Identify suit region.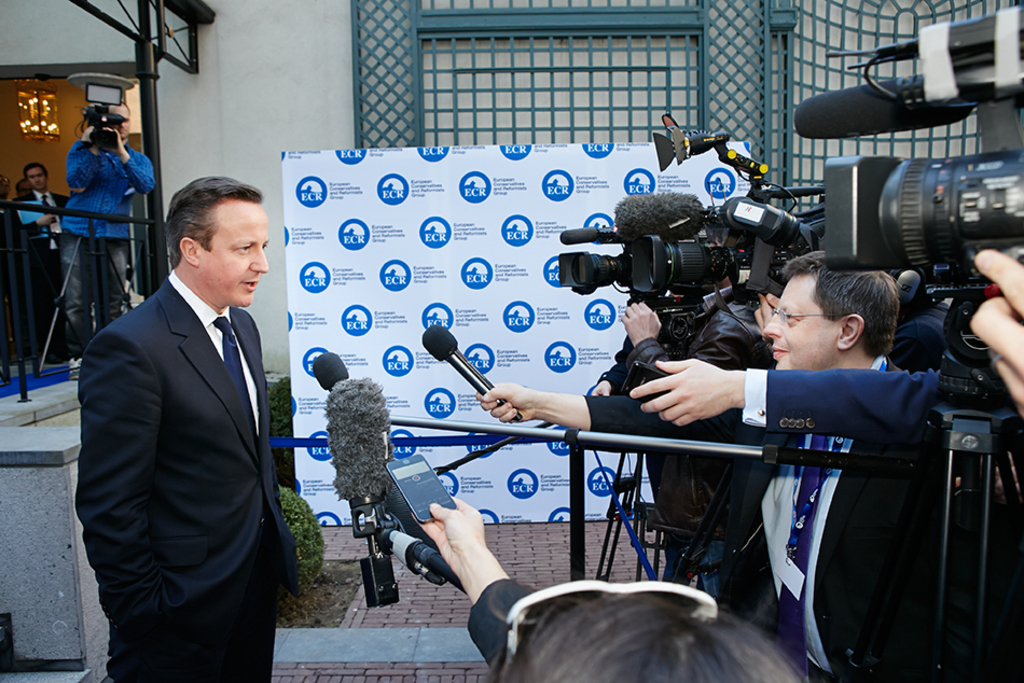
Region: BBox(738, 364, 964, 441).
